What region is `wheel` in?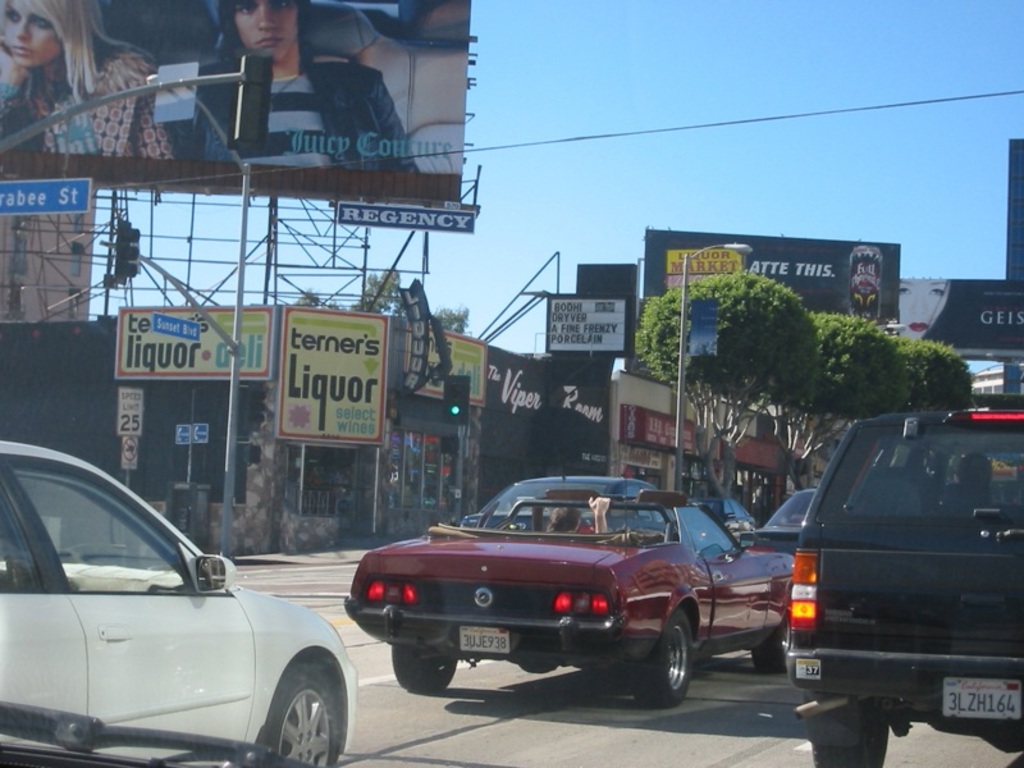
<box>269,662,335,767</box>.
